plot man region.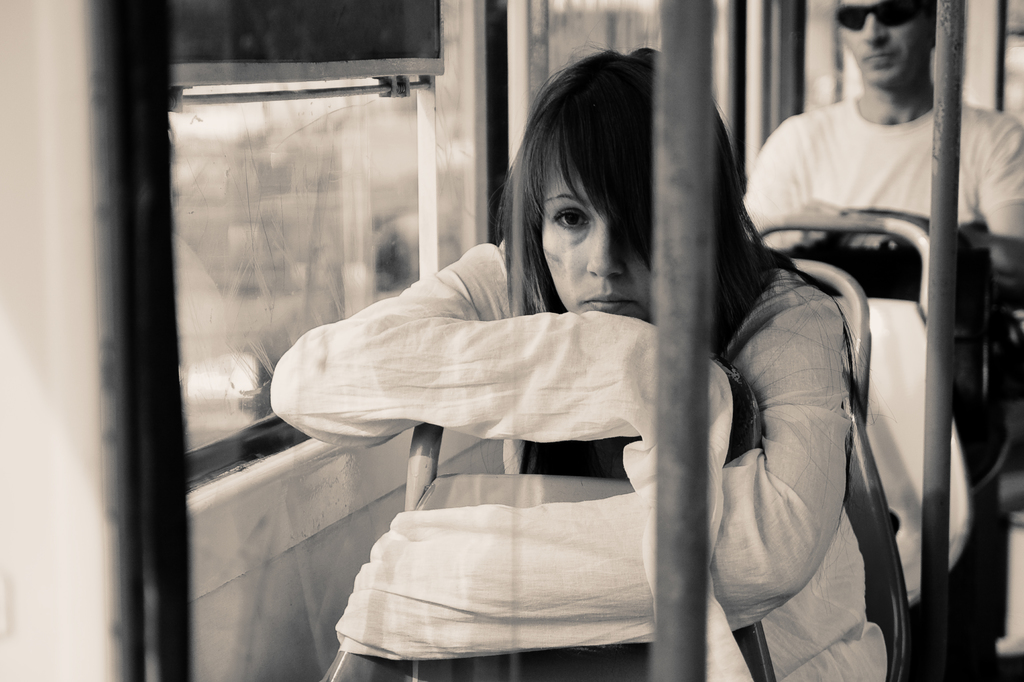
Plotted at x1=769 y1=6 x2=1007 y2=593.
